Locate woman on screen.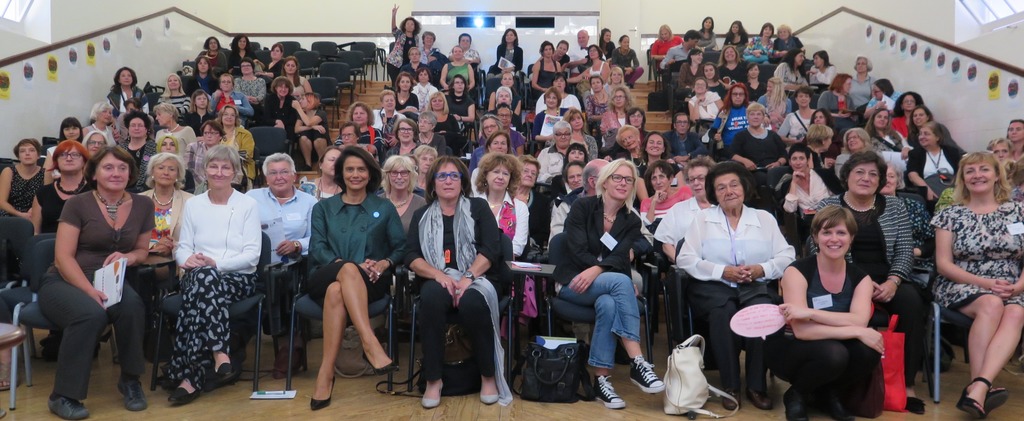
On screen at (298,80,333,175).
